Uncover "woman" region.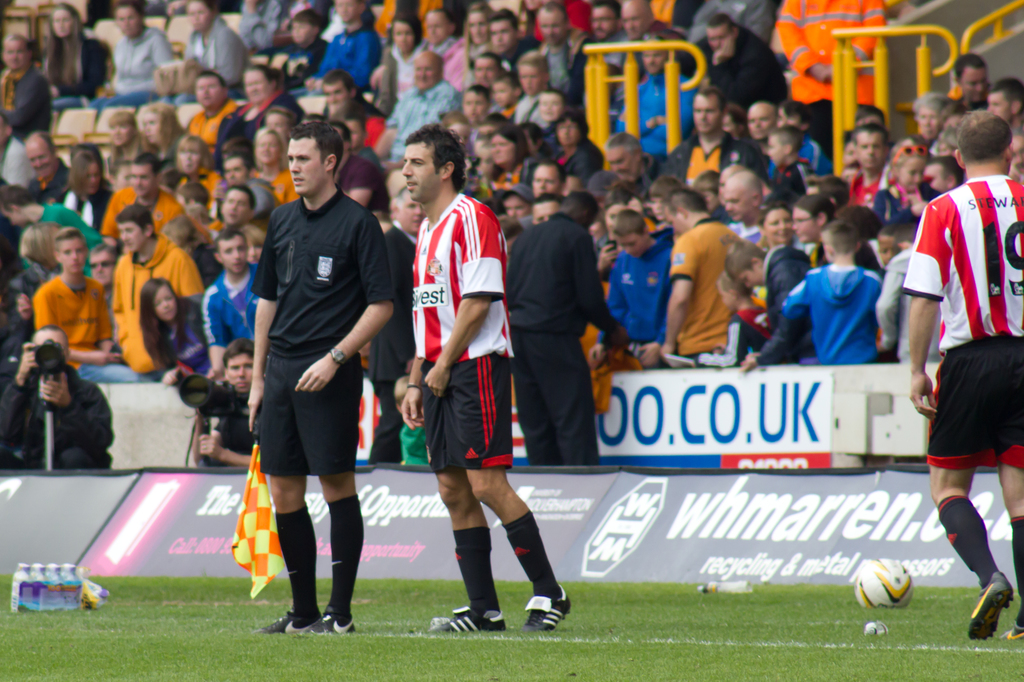
Uncovered: rect(758, 195, 806, 251).
